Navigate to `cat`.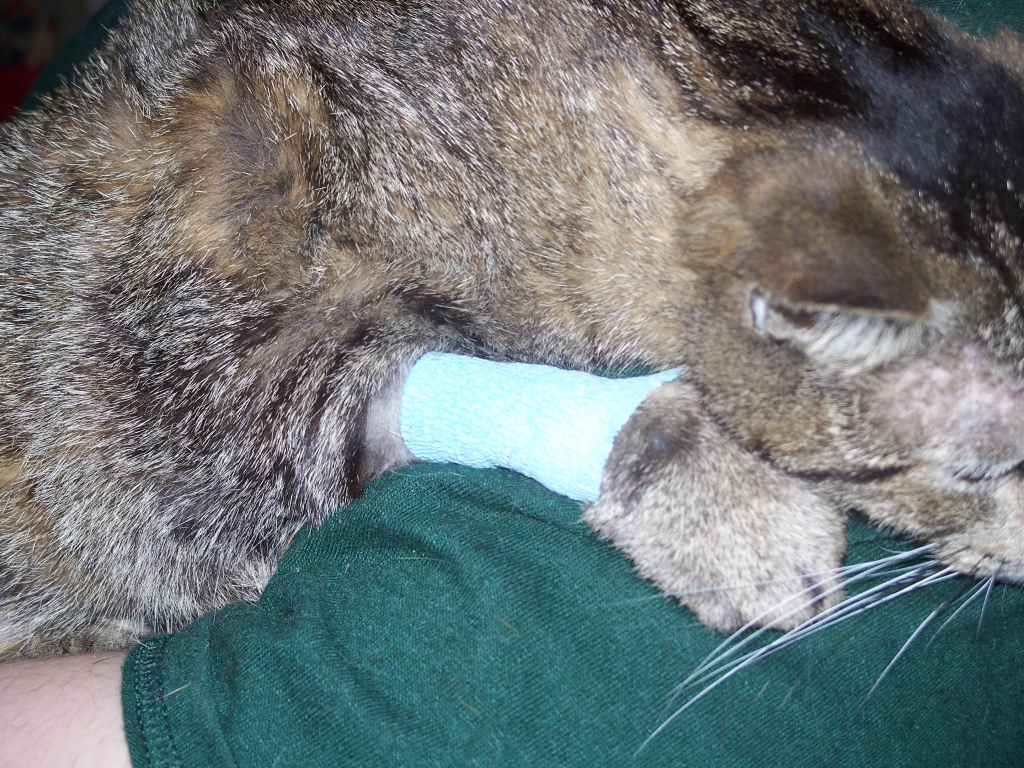
Navigation target: 0 0 1023 766.
